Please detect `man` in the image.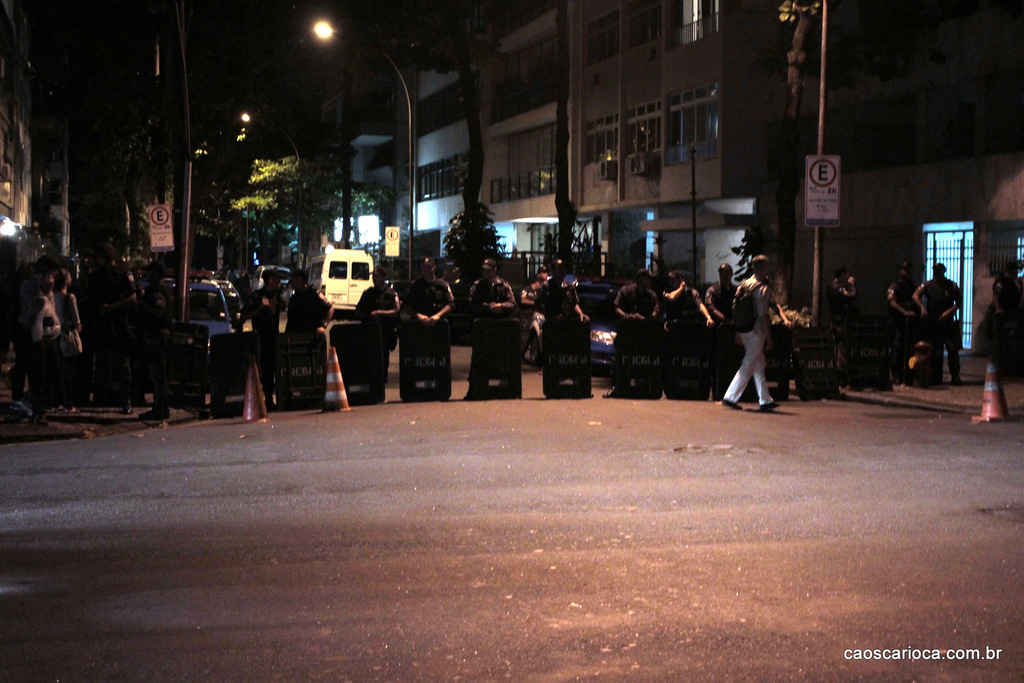
region(237, 265, 284, 335).
